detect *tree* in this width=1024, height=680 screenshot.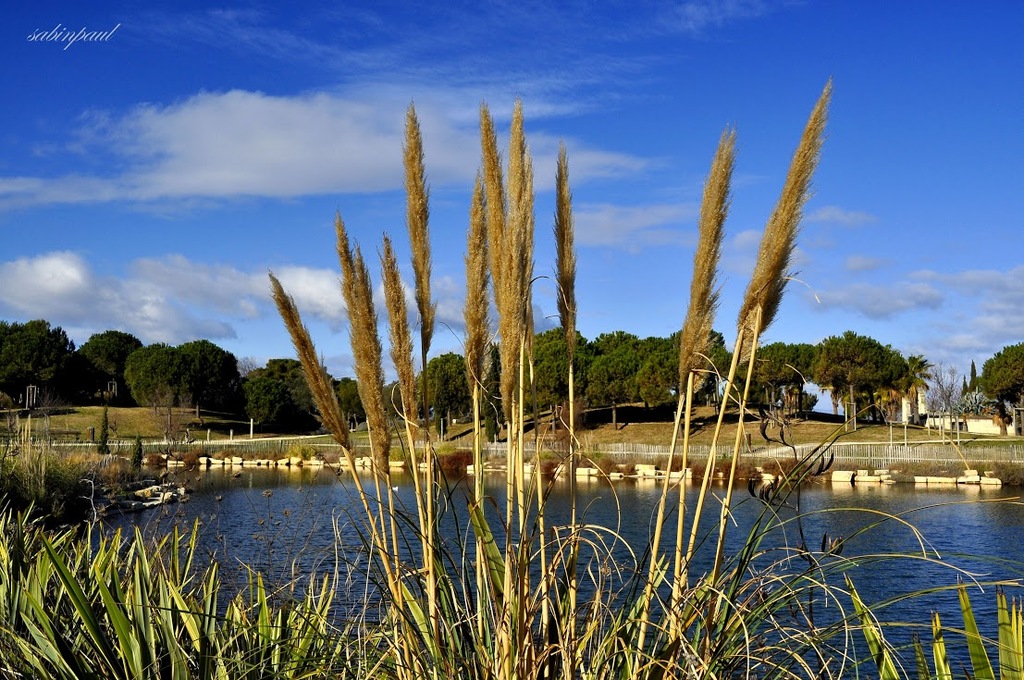
Detection: x1=409 y1=347 x2=466 y2=422.
